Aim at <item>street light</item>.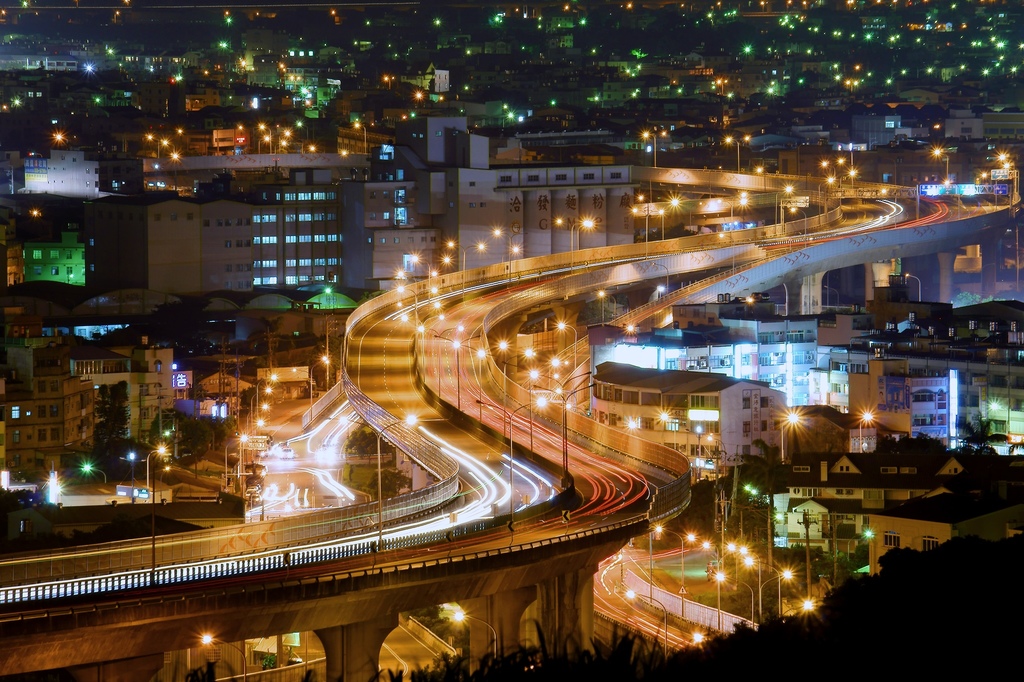
Aimed at <box>836,167,856,217</box>.
